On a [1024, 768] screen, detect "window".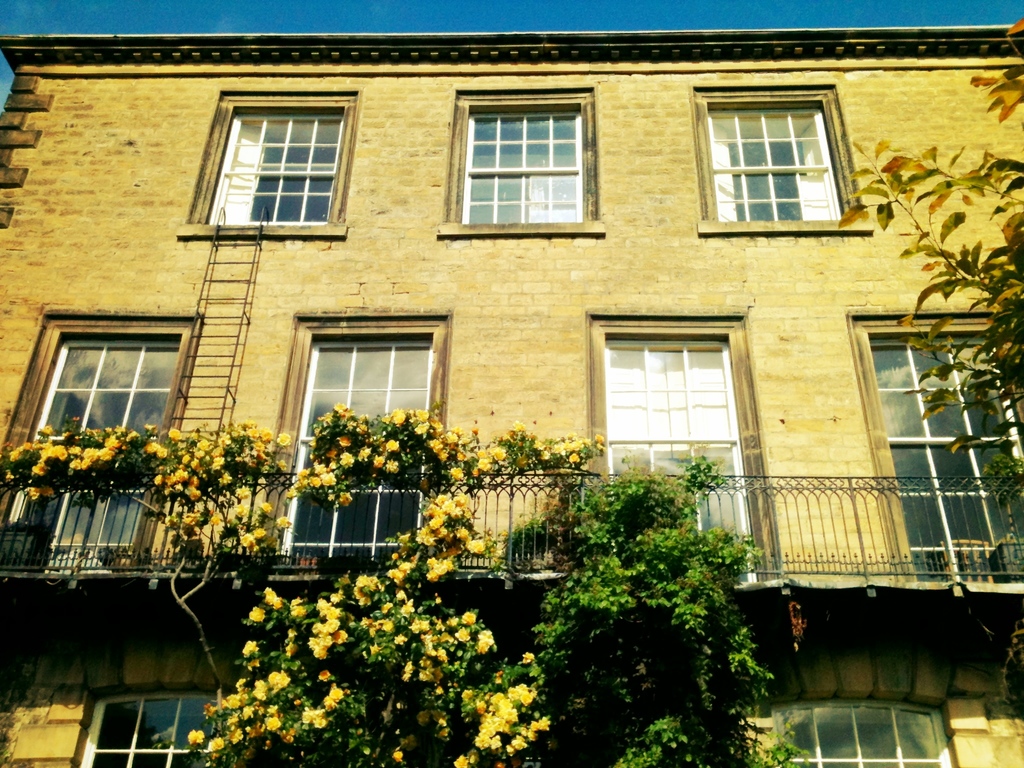
pyautogui.locateOnScreen(773, 701, 947, 767).
